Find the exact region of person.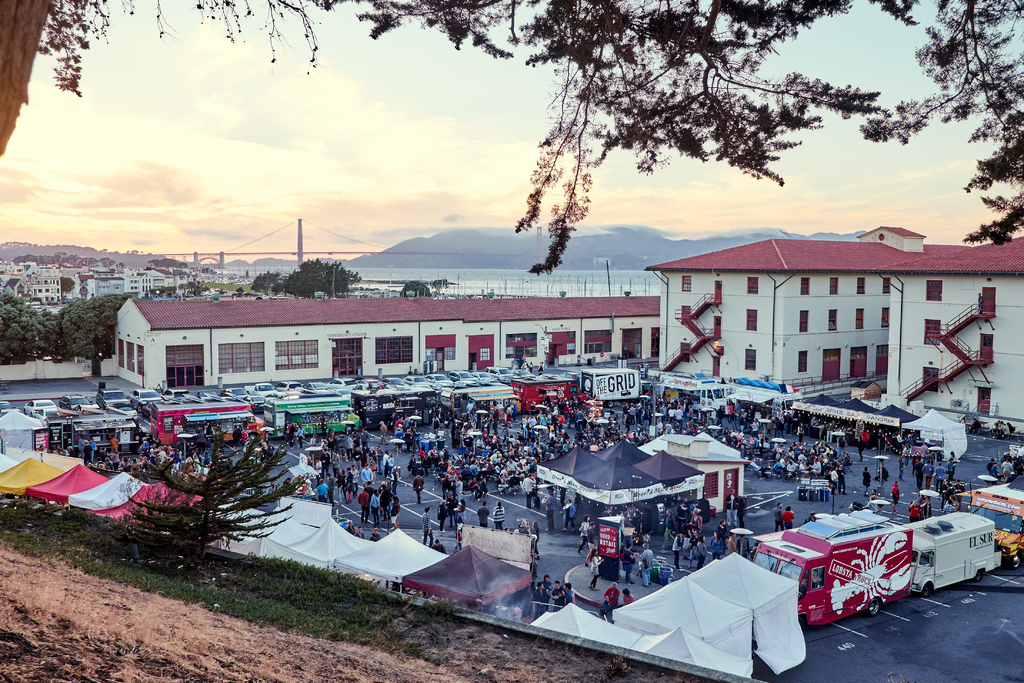
Exact region: box(620, 544, 635, 578).
